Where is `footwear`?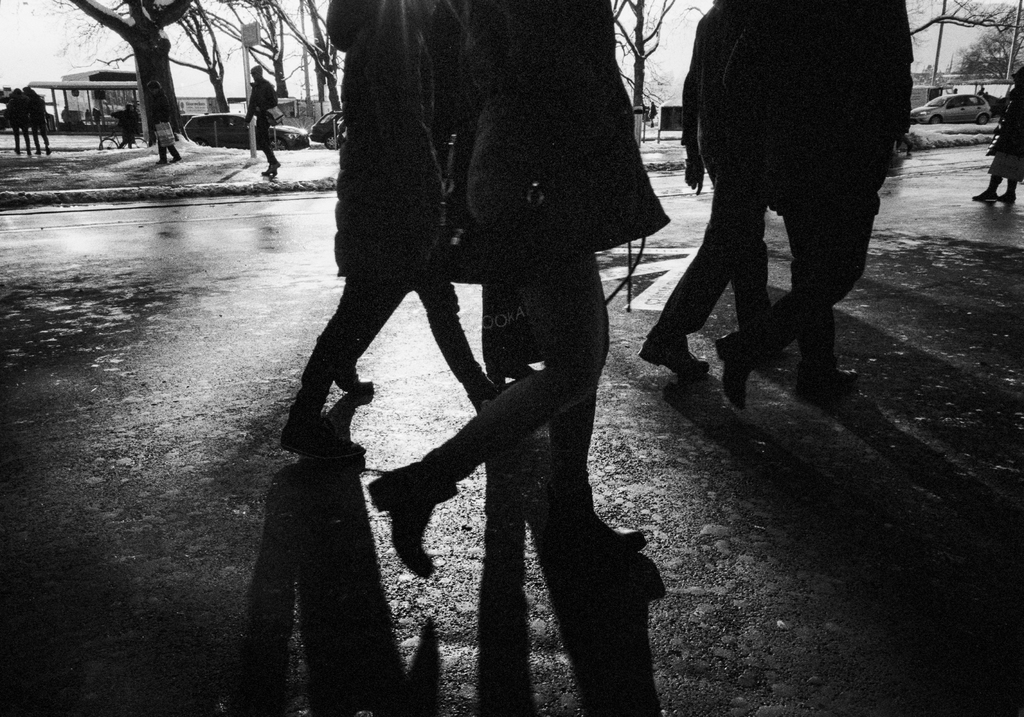
[639, 333, 712, 374].
